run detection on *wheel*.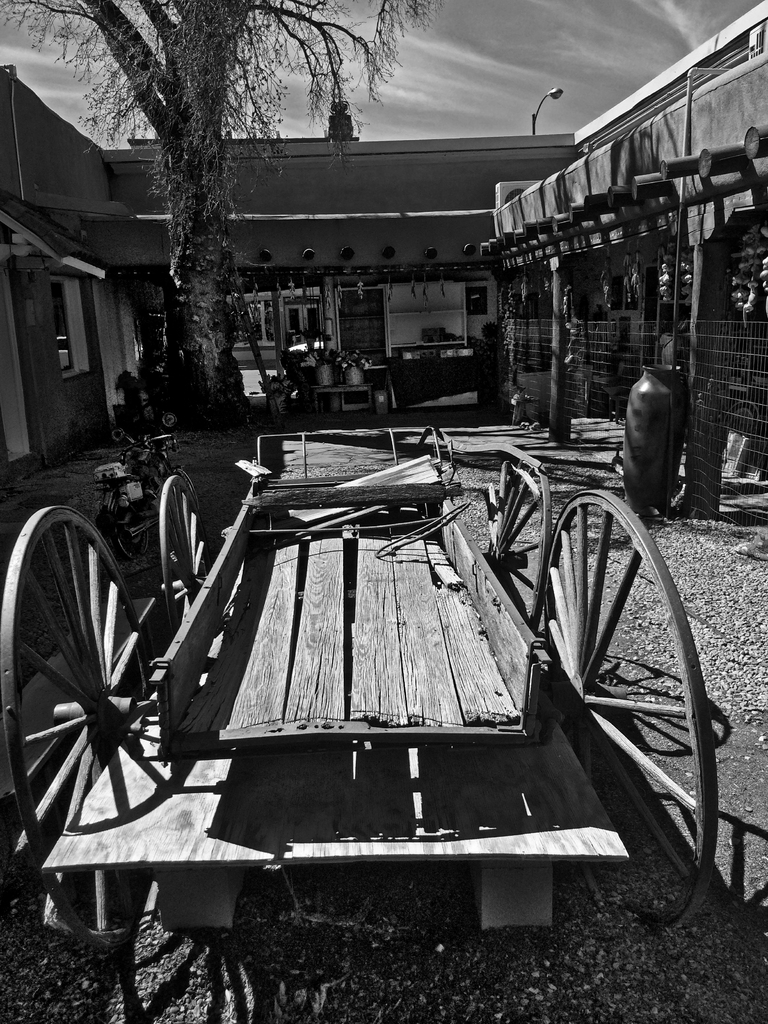
Result: BBox(543, 488, 719, 929).
